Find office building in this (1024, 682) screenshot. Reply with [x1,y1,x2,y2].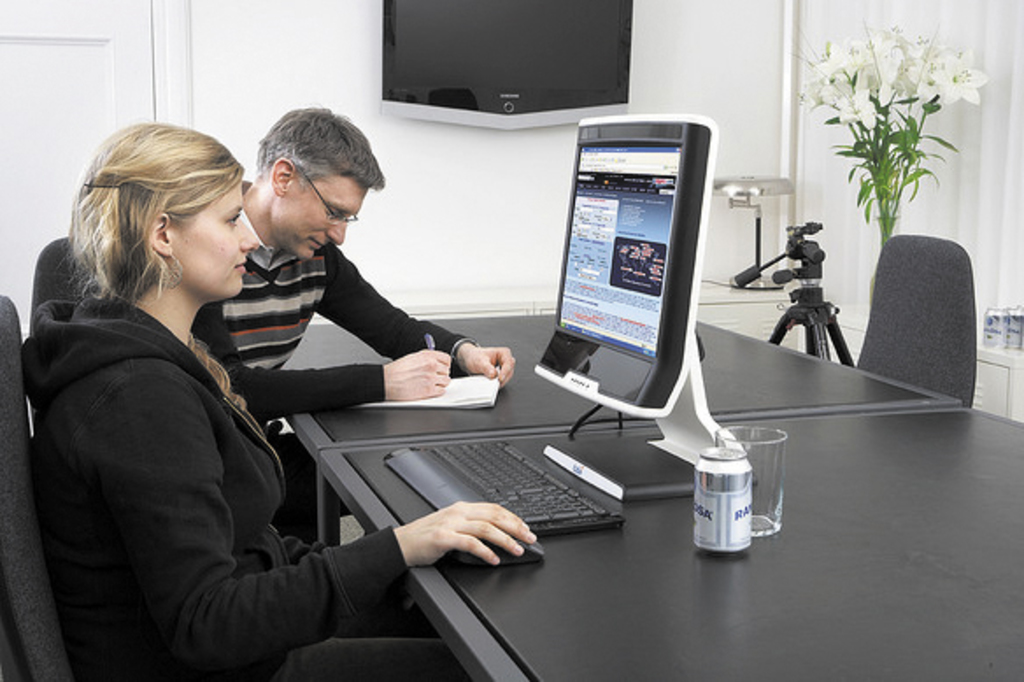
[0,0,1022,680].
